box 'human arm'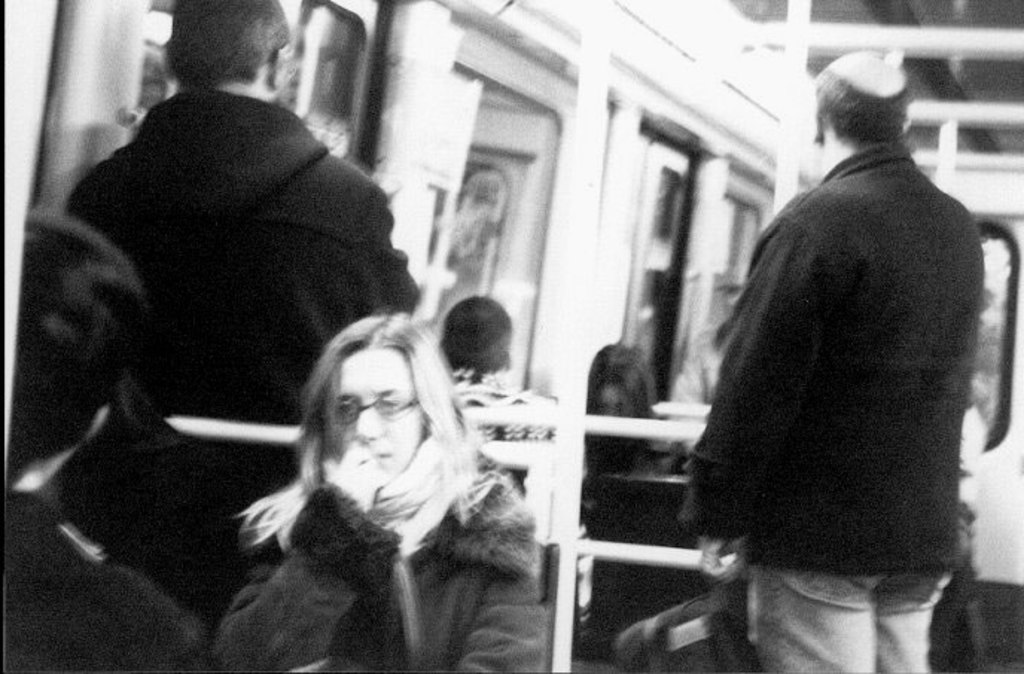
BBox(460, 497, 567, 670)
